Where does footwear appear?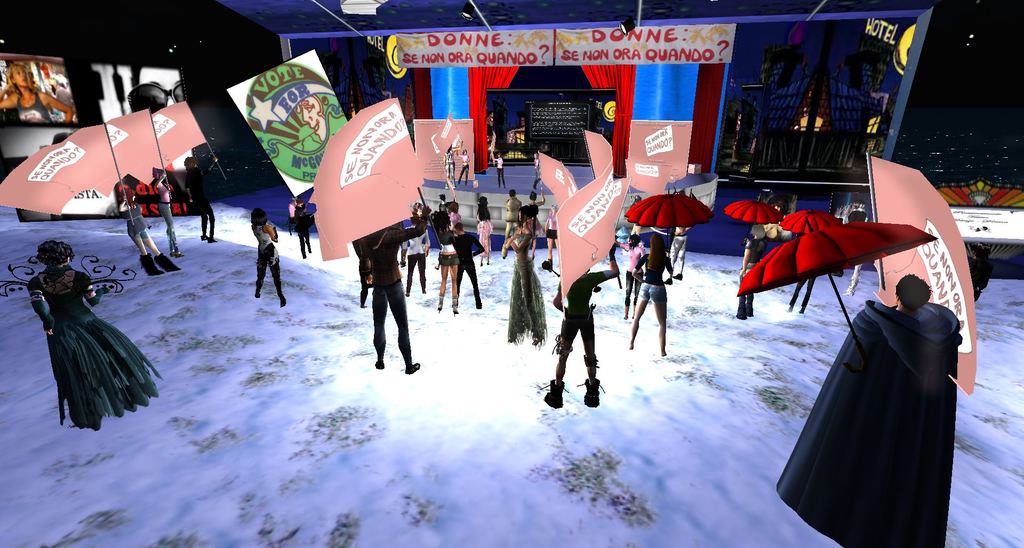
Appears at 449/296/460/314.
